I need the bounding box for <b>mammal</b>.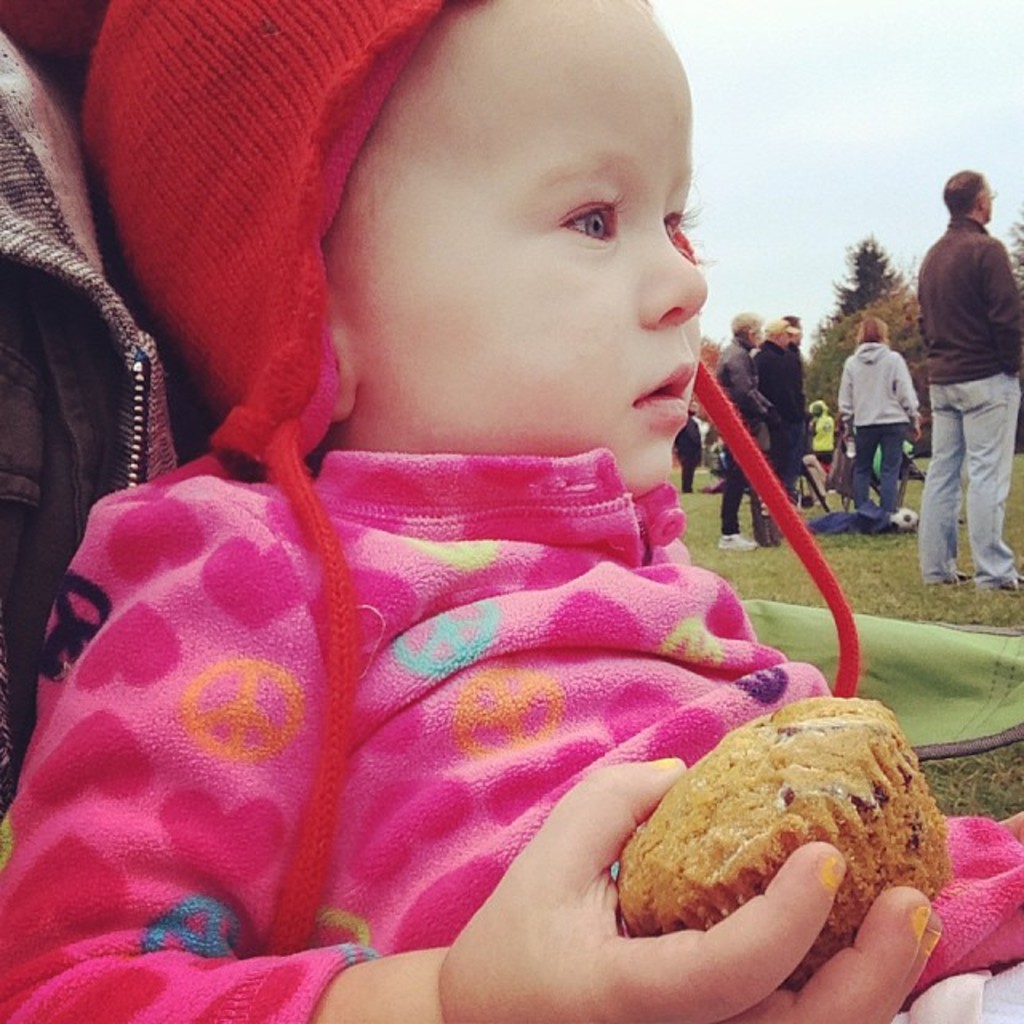
Here it is: select_region(806, 392, 848, 472).
